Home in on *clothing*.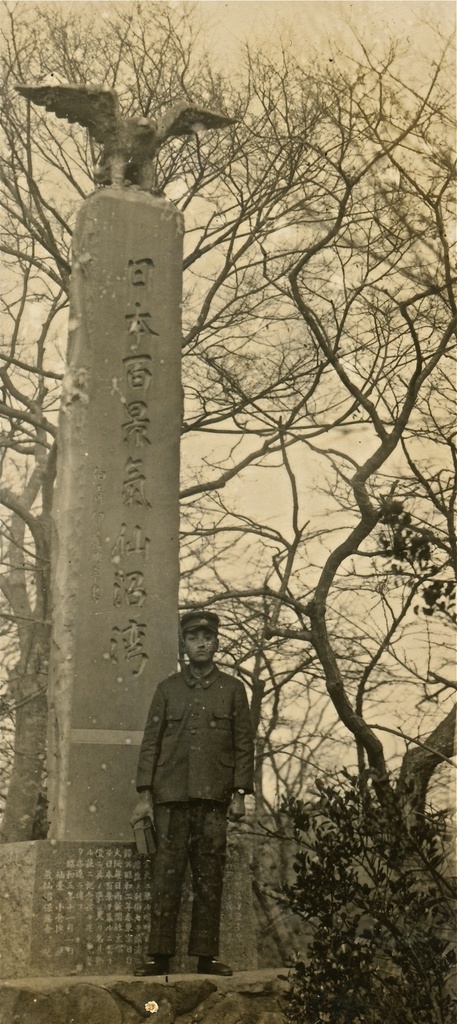
Homed in at [127,632,262,968].
